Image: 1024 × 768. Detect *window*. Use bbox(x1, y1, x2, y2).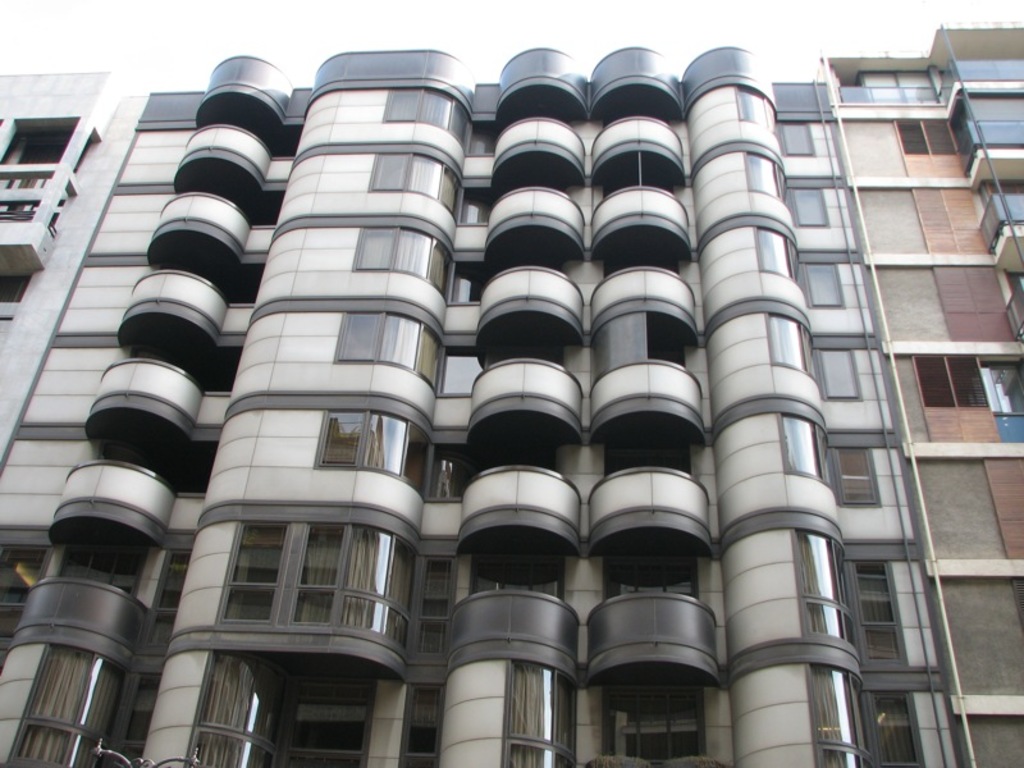
bbox(758, 228, 799, 282).
